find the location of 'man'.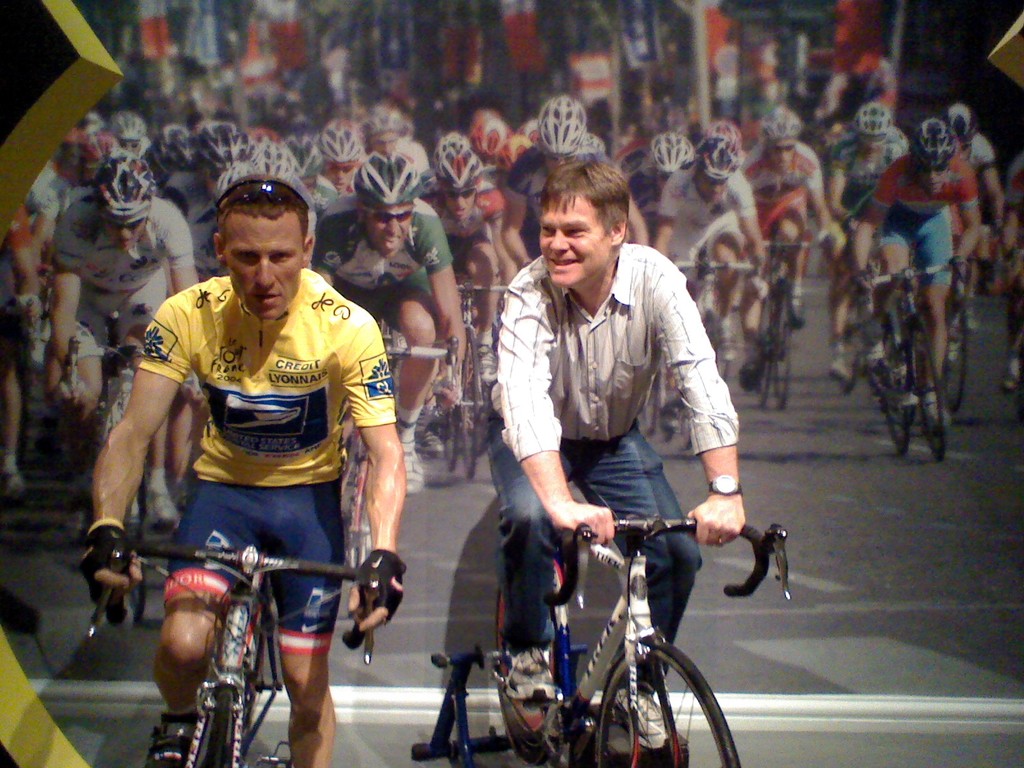
Location: l=847, t=115, r=989, b=431.
